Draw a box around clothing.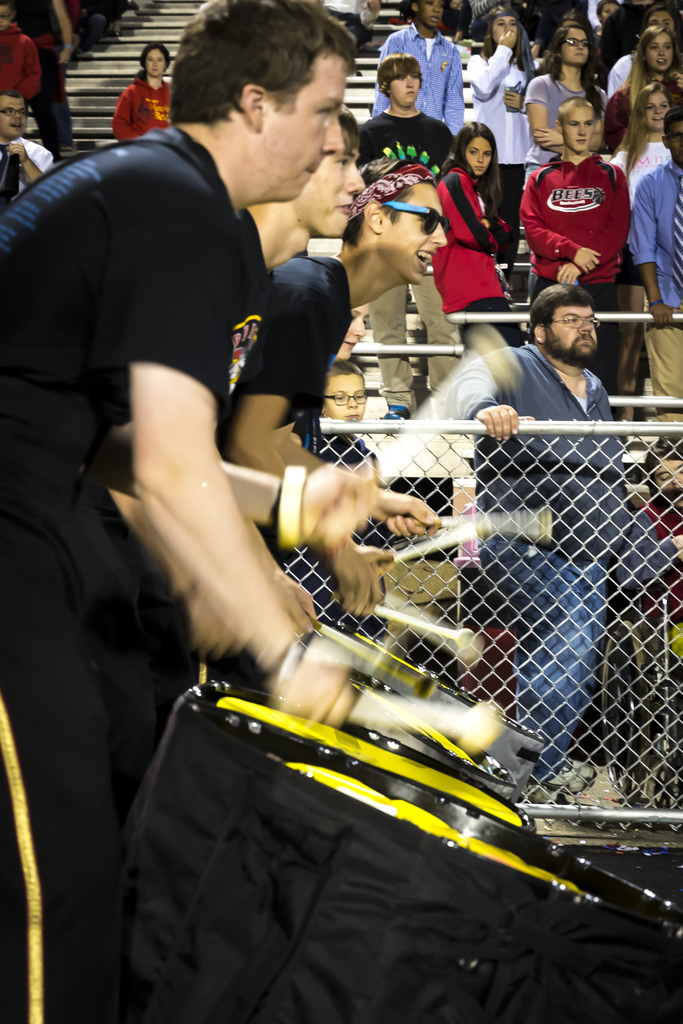
<region>239, 252, 362, 449</region>.
